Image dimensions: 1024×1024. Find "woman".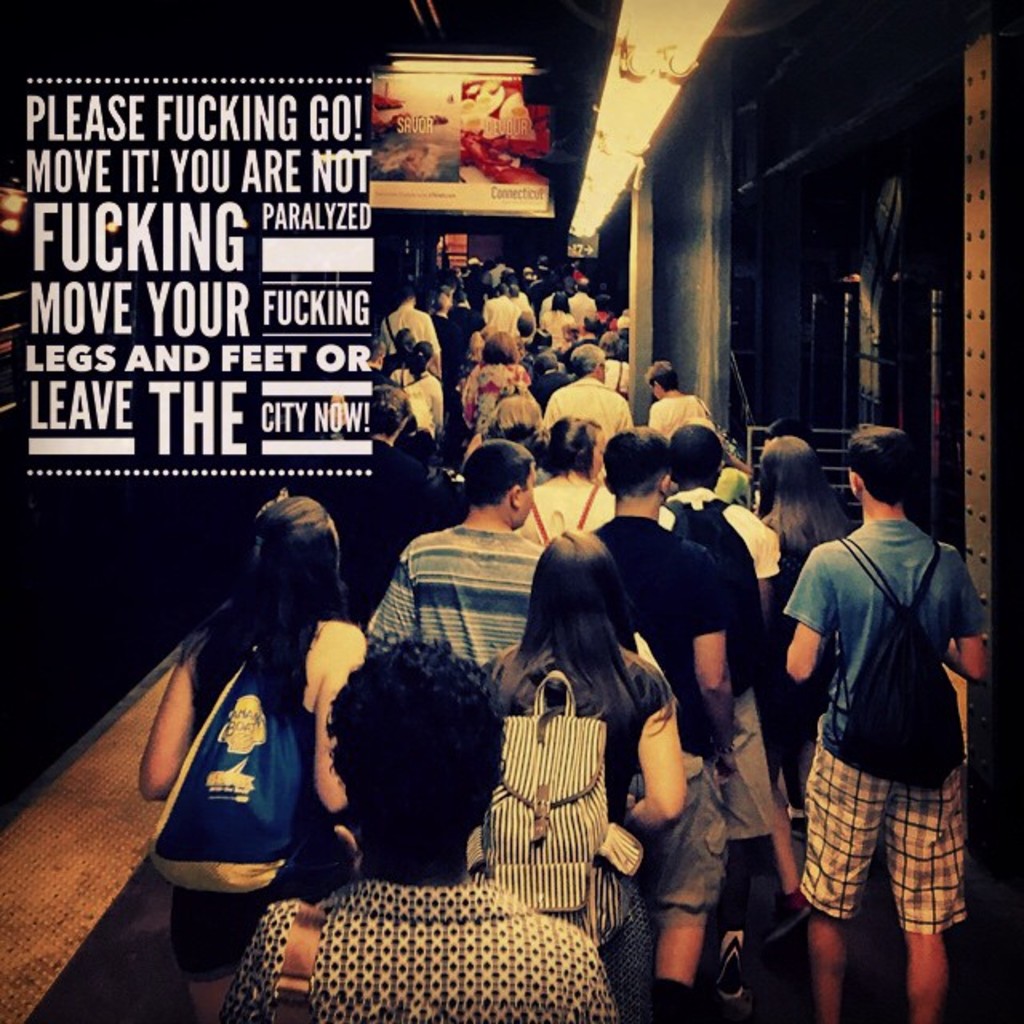
crop(229, 632, 613, 1022).
